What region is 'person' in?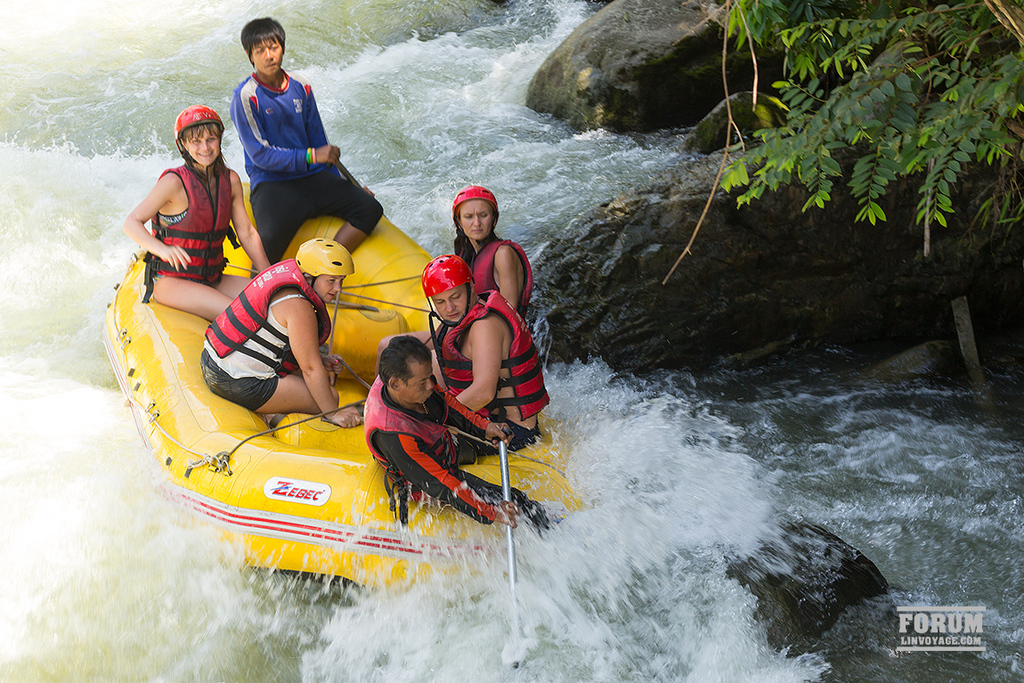
193/231/369/427.
